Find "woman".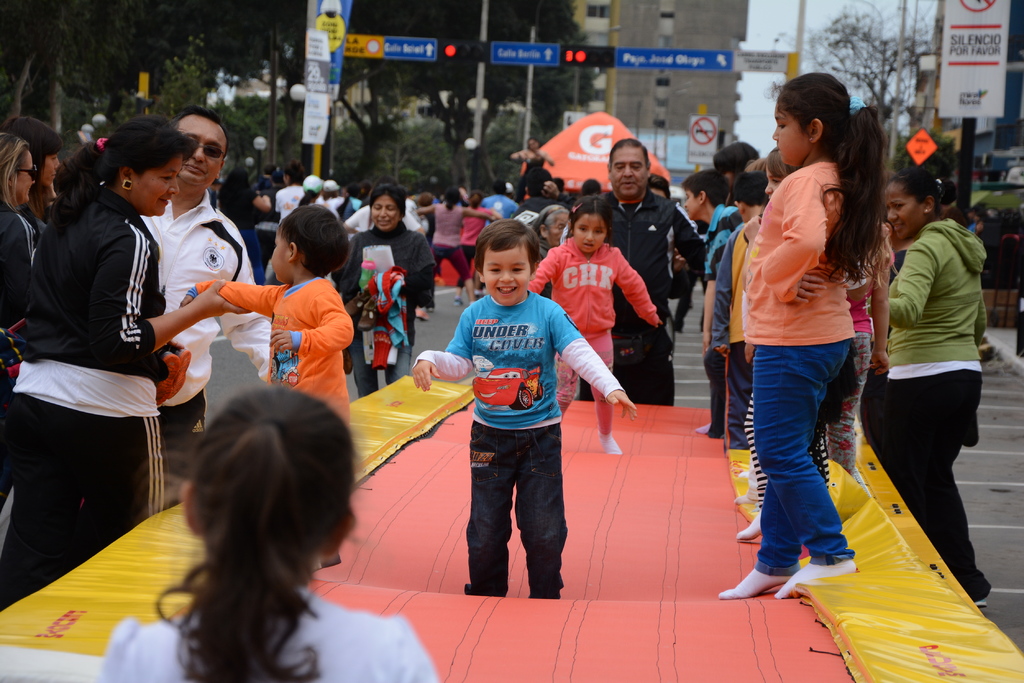
(left=0, top=130, right=40, bottom=380).
